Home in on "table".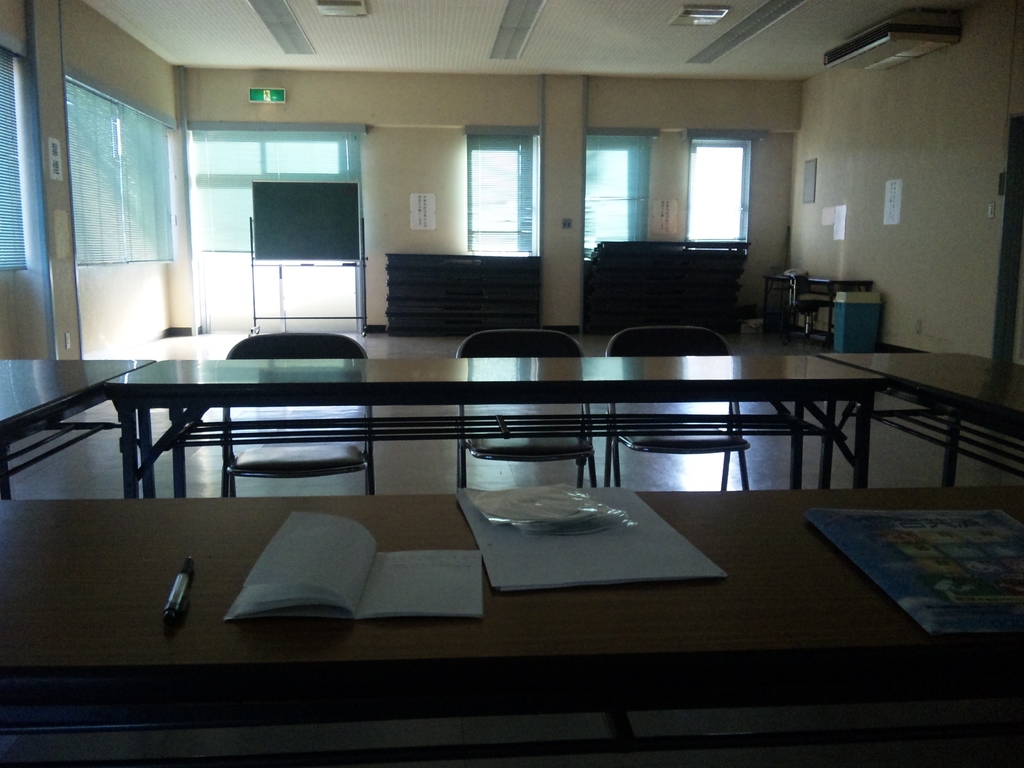
Homed in at box(0, 444, 996, 726).
